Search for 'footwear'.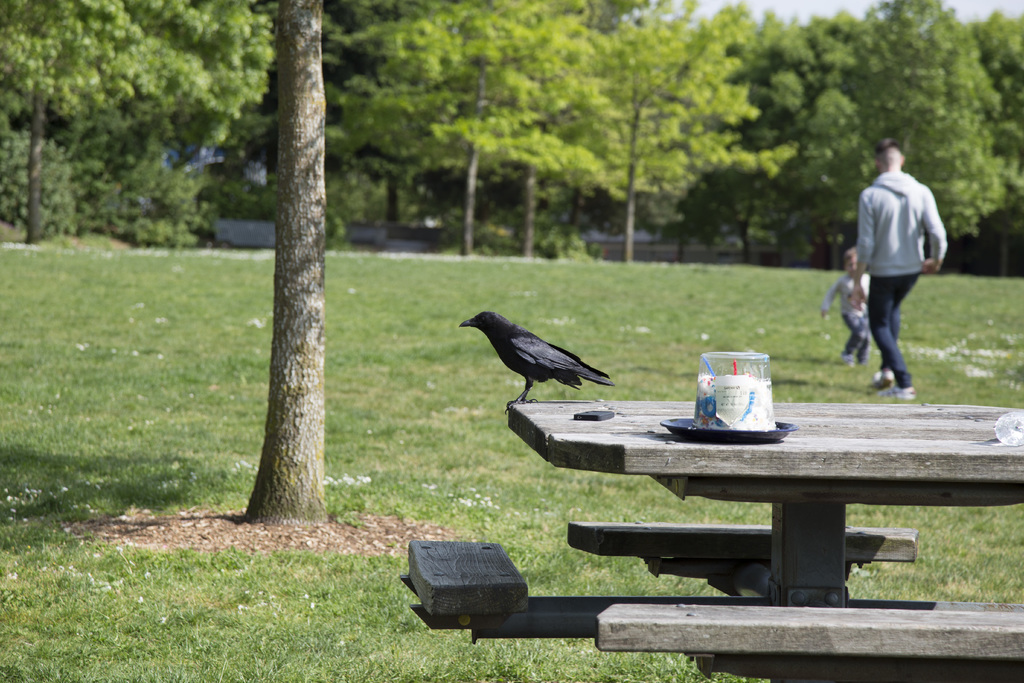
Found at {"left": 885, "top": 386, "right": 913, "bottom": 398}.
